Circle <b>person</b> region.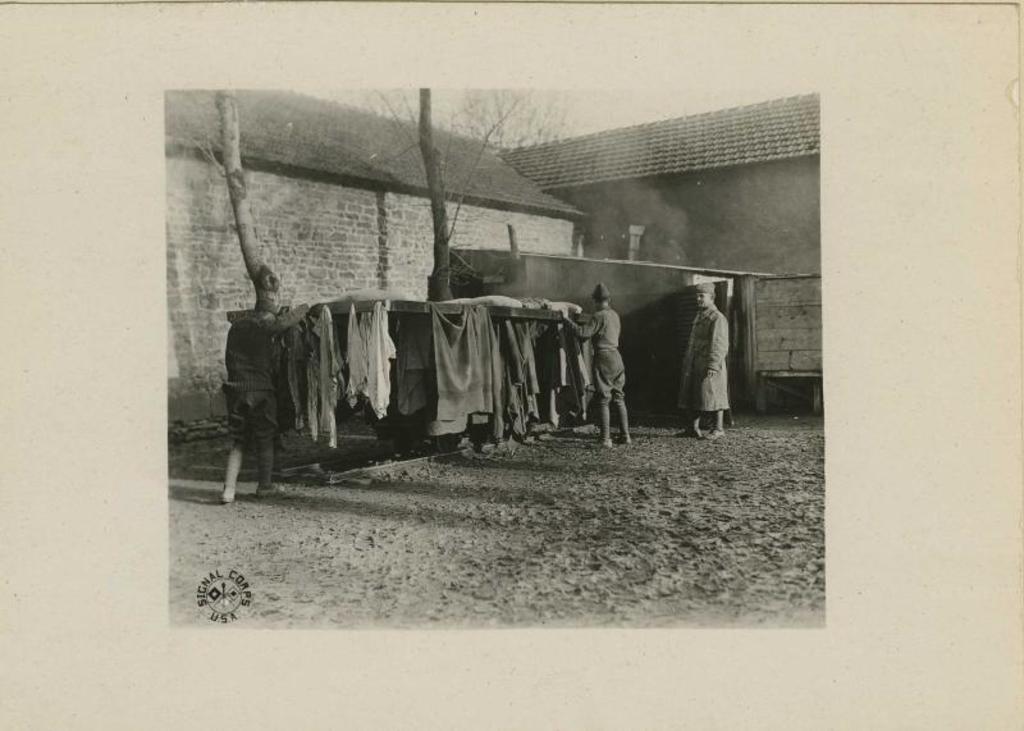
Region: detection(675, 280, 728, 443).
